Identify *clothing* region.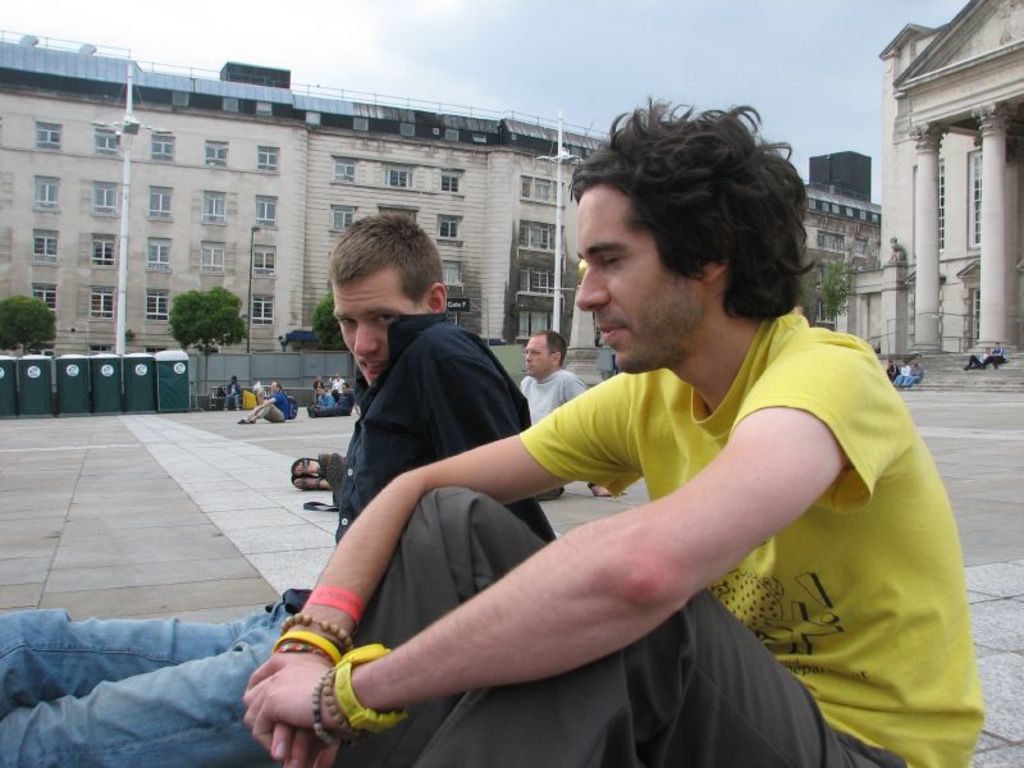
Region: locate(520, 374, 600, 506).
